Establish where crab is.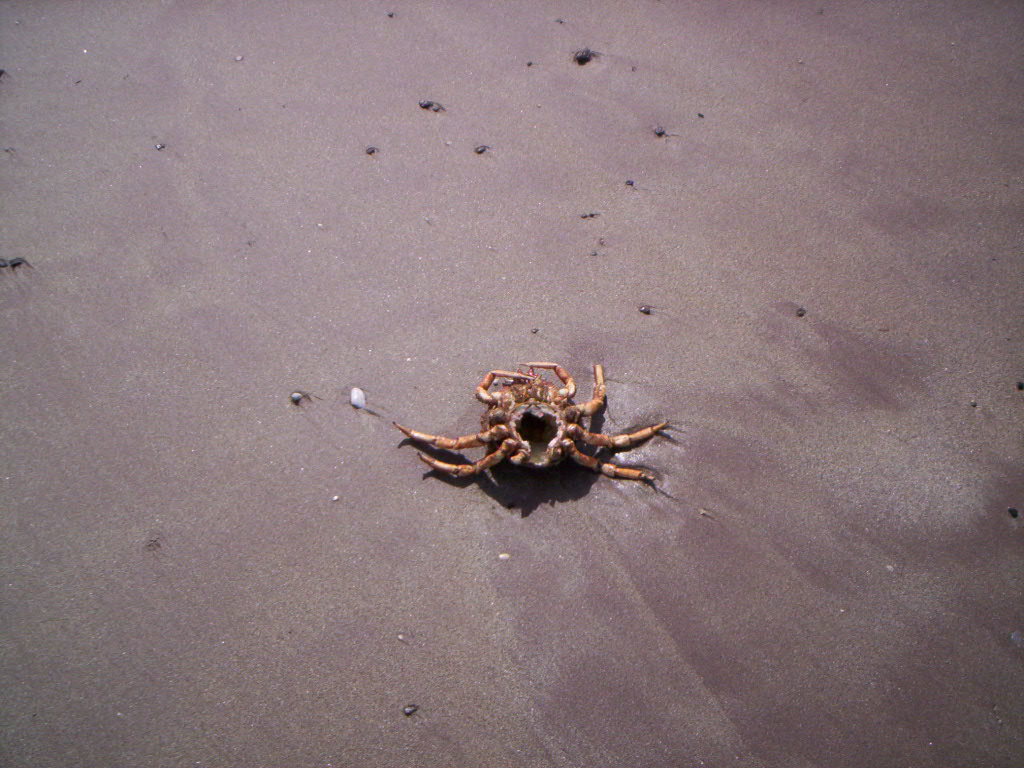
Established at (x1=390, y1=361, x2=673, y2=485).
